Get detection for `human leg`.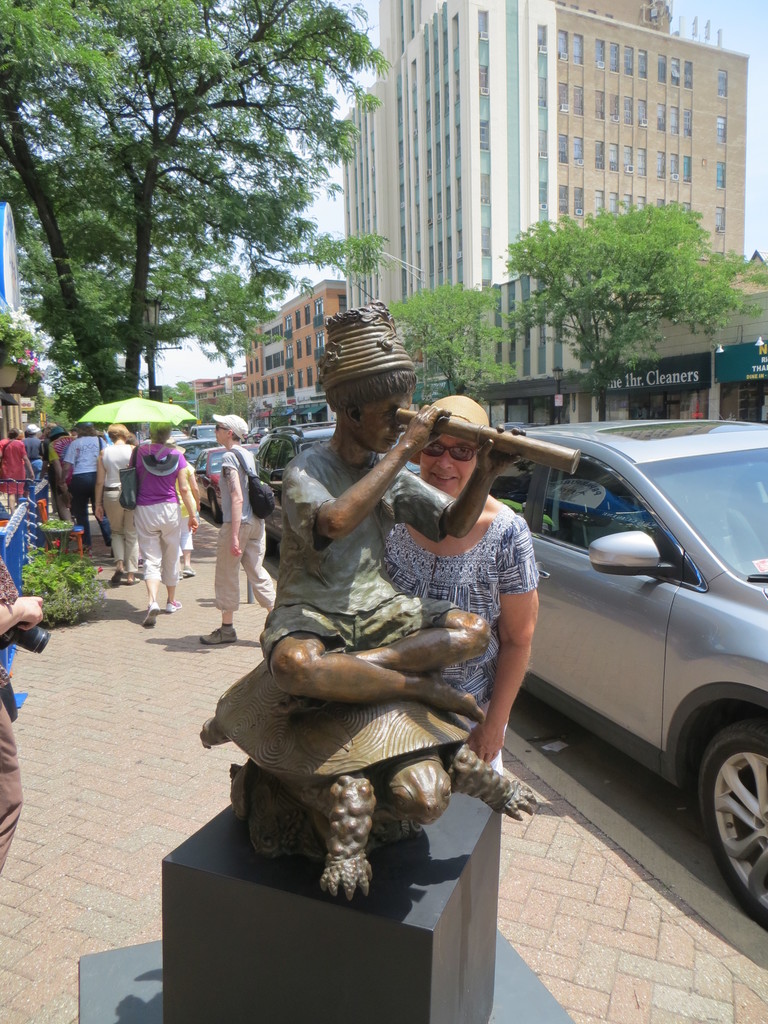
Detection: Rect(164, 509, 176, 612).
